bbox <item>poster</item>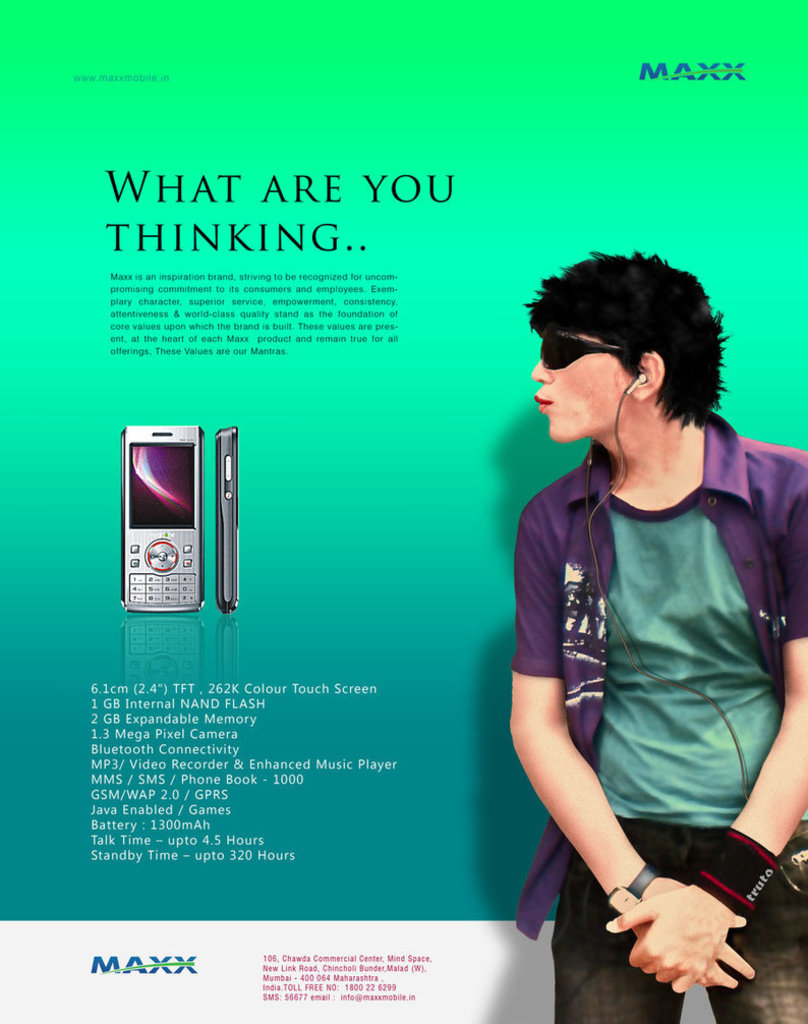
{"x1": 0, "y1": 0, "x2": 807, "y2": 1023}
